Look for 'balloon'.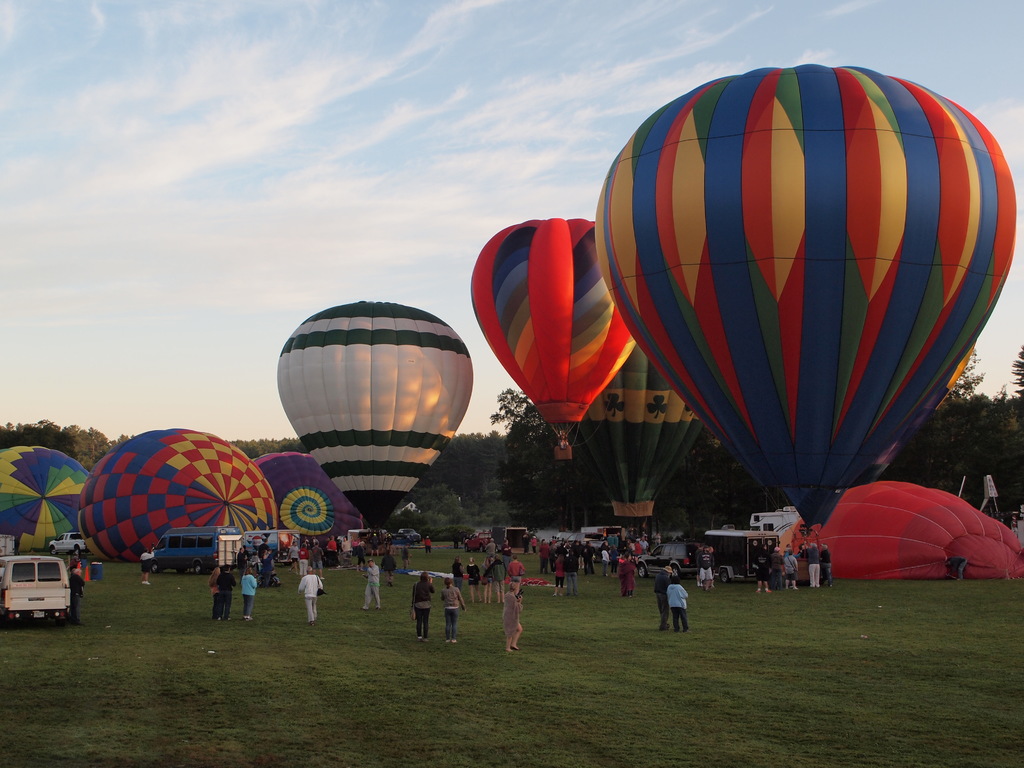
Found: detection(772, 478, 1023, 583).
